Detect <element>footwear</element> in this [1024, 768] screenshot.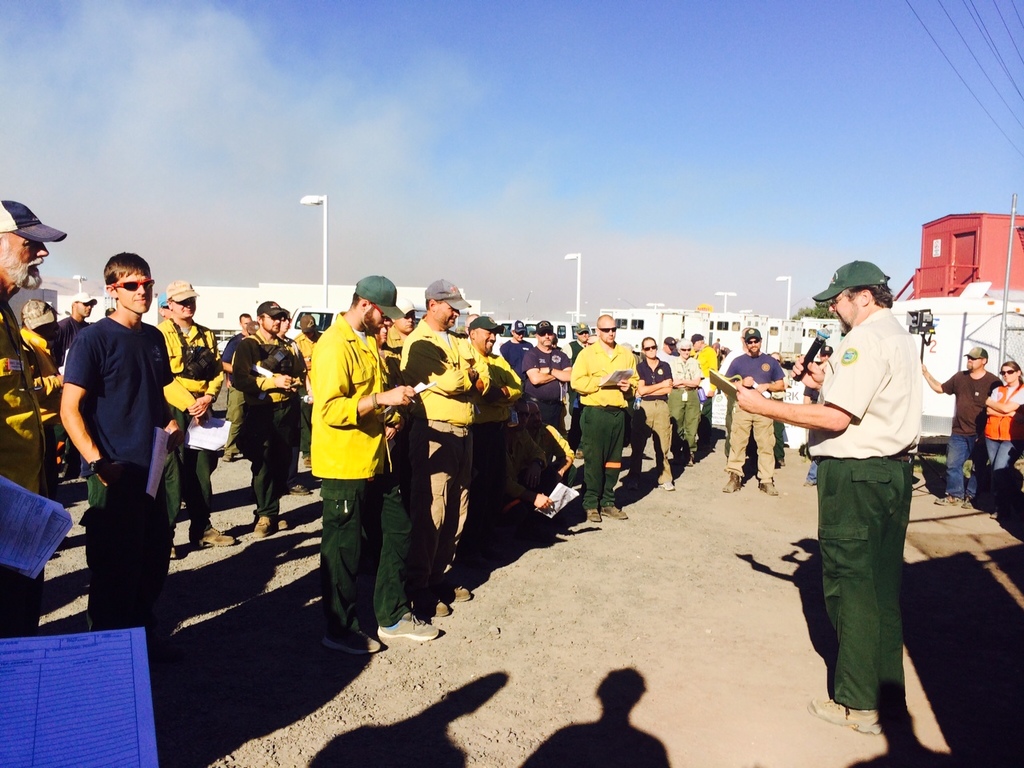
Detection: l=933, t=494, r=954, b=506.
